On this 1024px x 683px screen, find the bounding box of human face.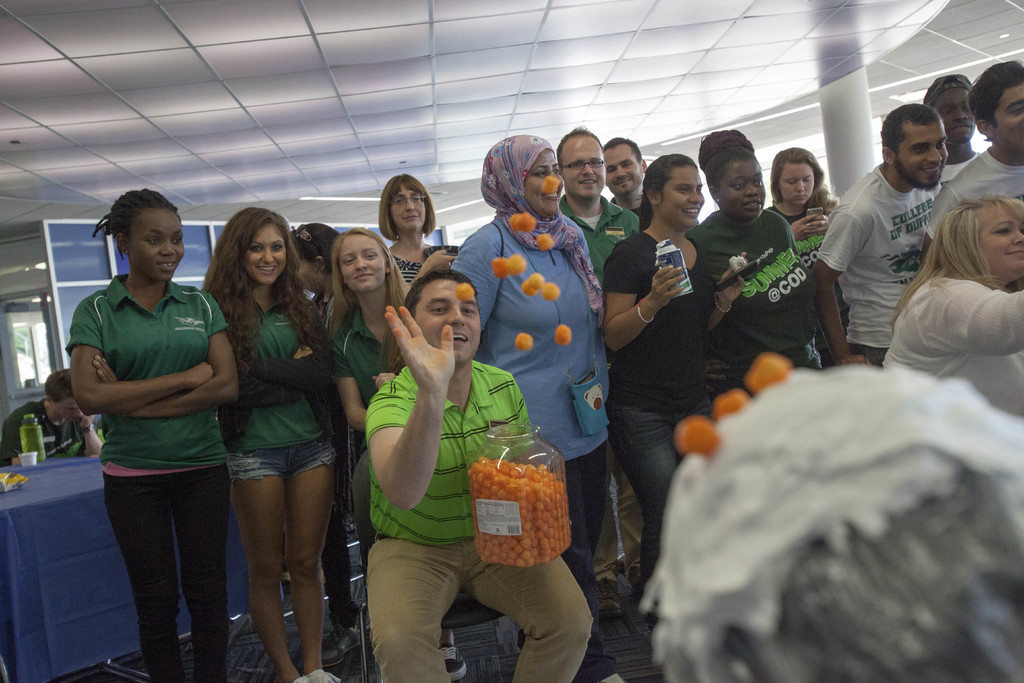
Bounding box: crop(718, 161, 767, 219).
